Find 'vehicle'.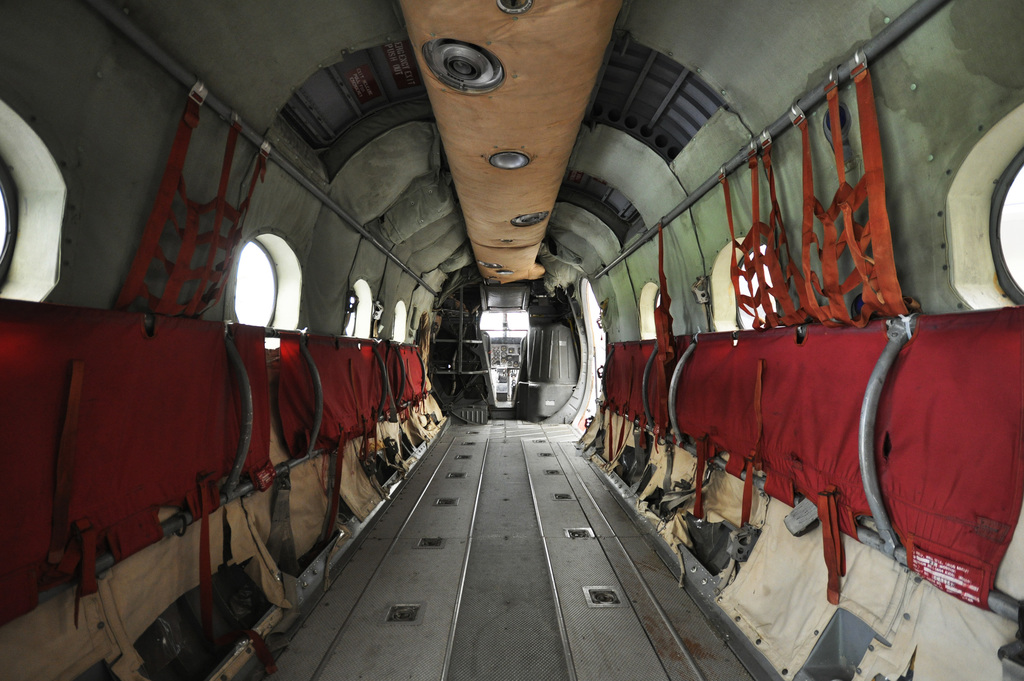
<region>0, 0, 1023, 680</region>.
